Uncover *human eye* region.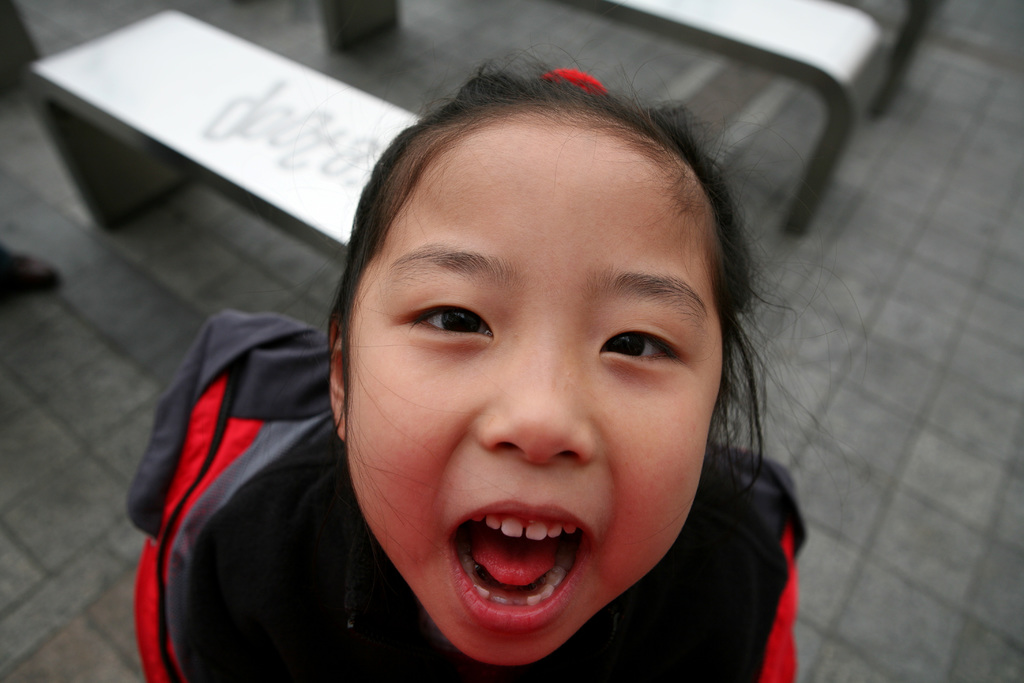
Uncovered: <bbox>391, 291, 504, 350</bbox>.
